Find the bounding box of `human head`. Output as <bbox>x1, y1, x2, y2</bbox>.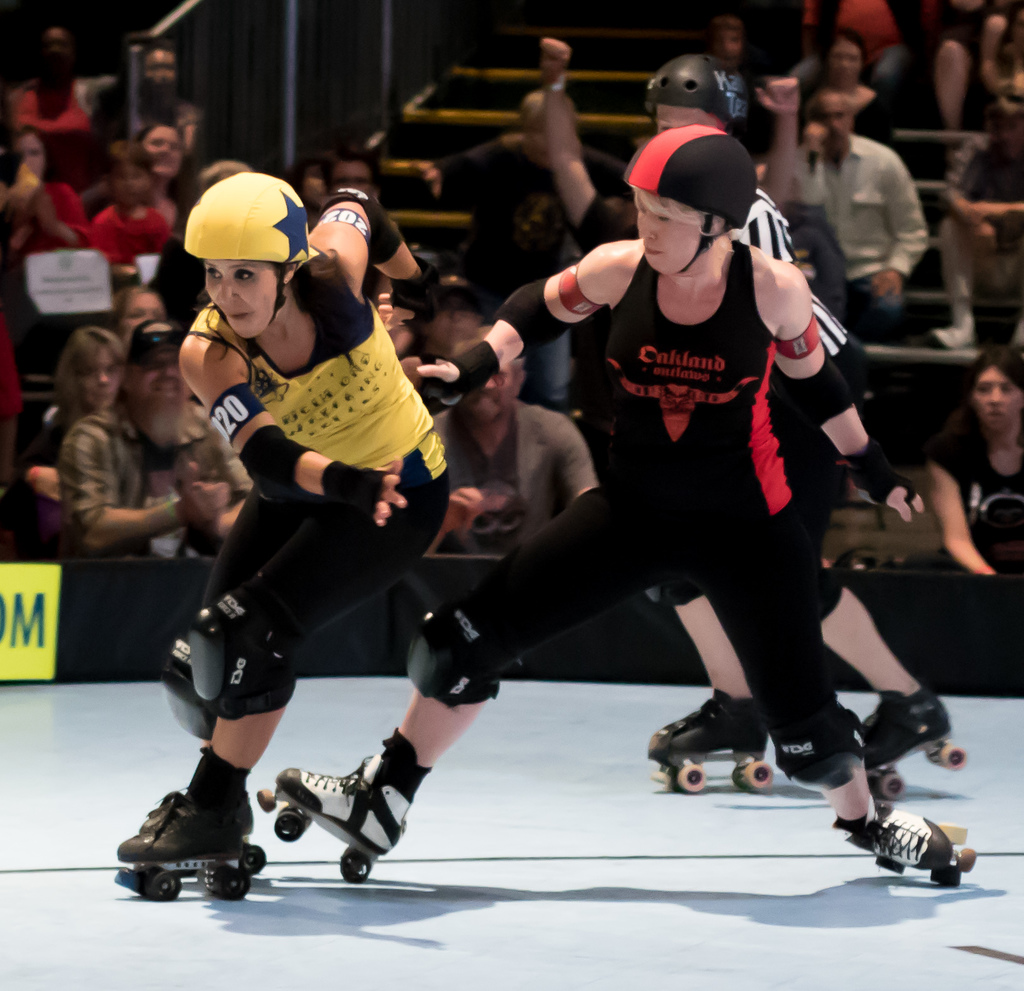
<bbox>643, 54, 747, 124</bbox>.
